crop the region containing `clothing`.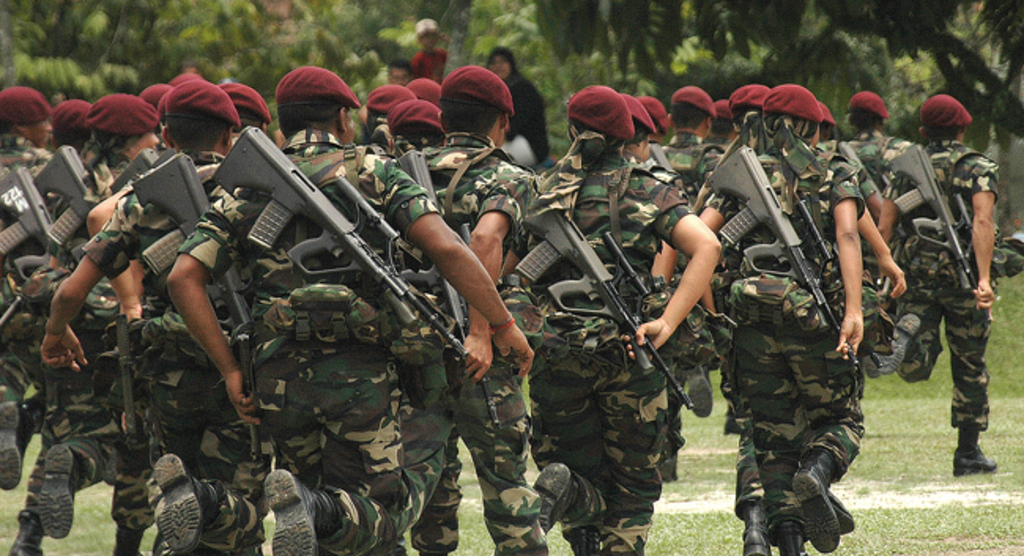
Crop region: crop(726, 115, 884, 542).
